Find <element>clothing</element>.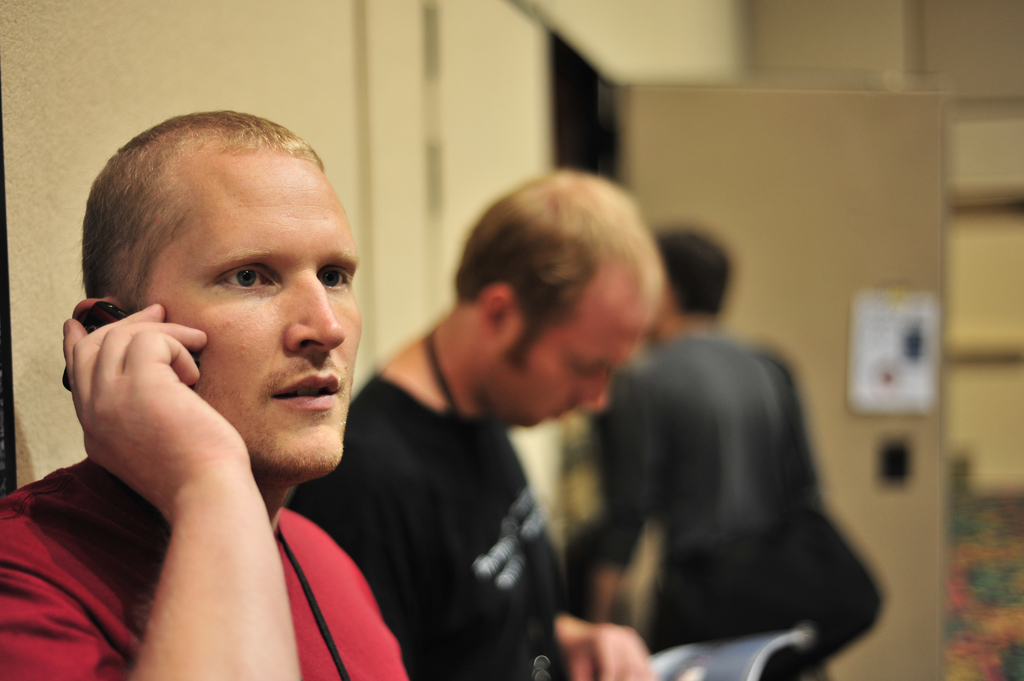
select_region(0, 460, 410, 680).
